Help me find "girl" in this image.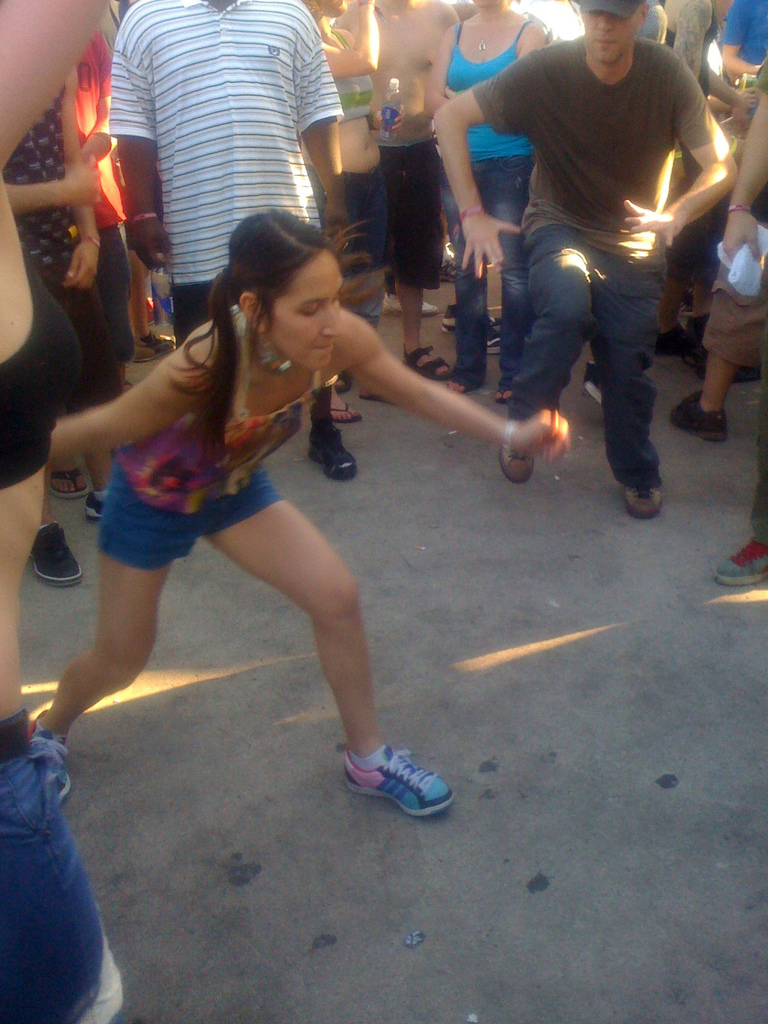
Found it: x1=30 y1=204 x2=570 y2=817.
